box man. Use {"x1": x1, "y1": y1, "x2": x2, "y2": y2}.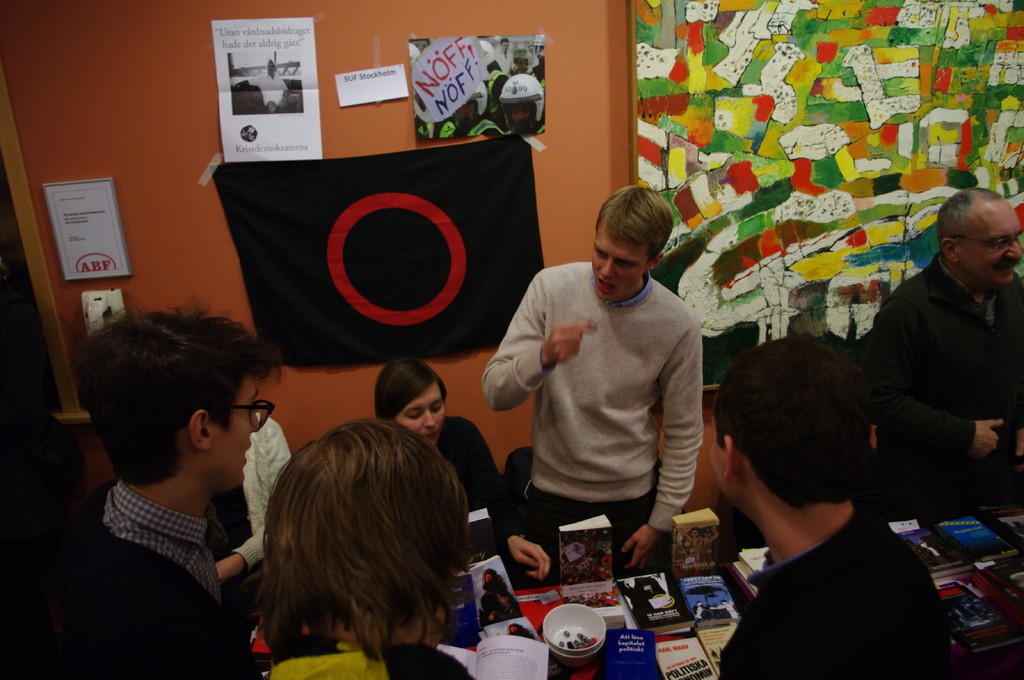
{"x1": 476, "y1": 175, "x2": 708, "y2": 577}.
